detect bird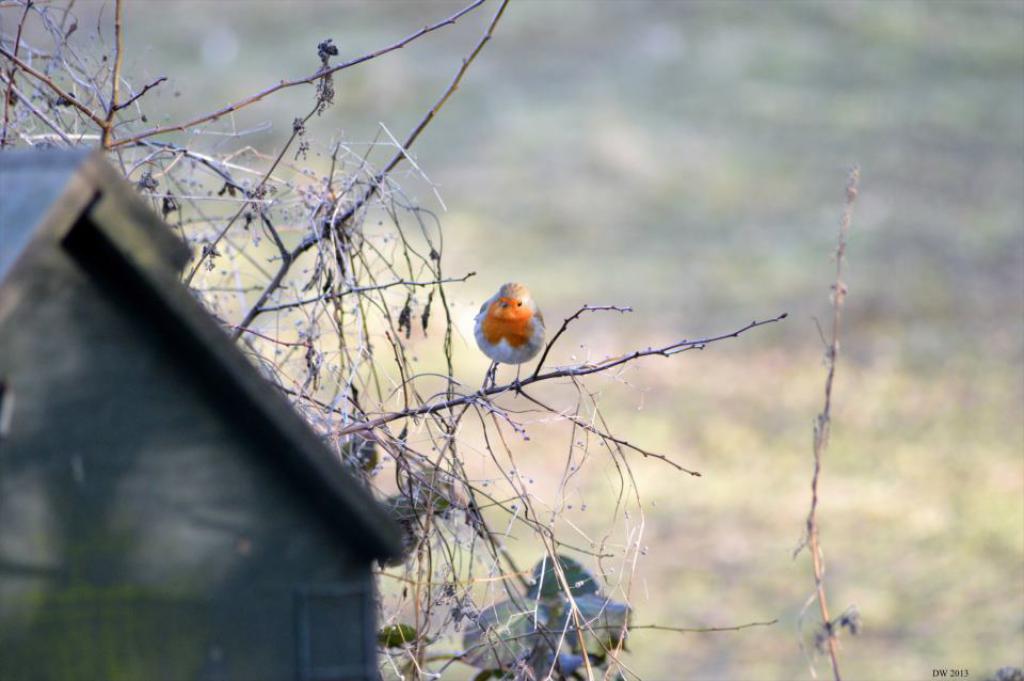
BBox(471, 291, 561, 382)
